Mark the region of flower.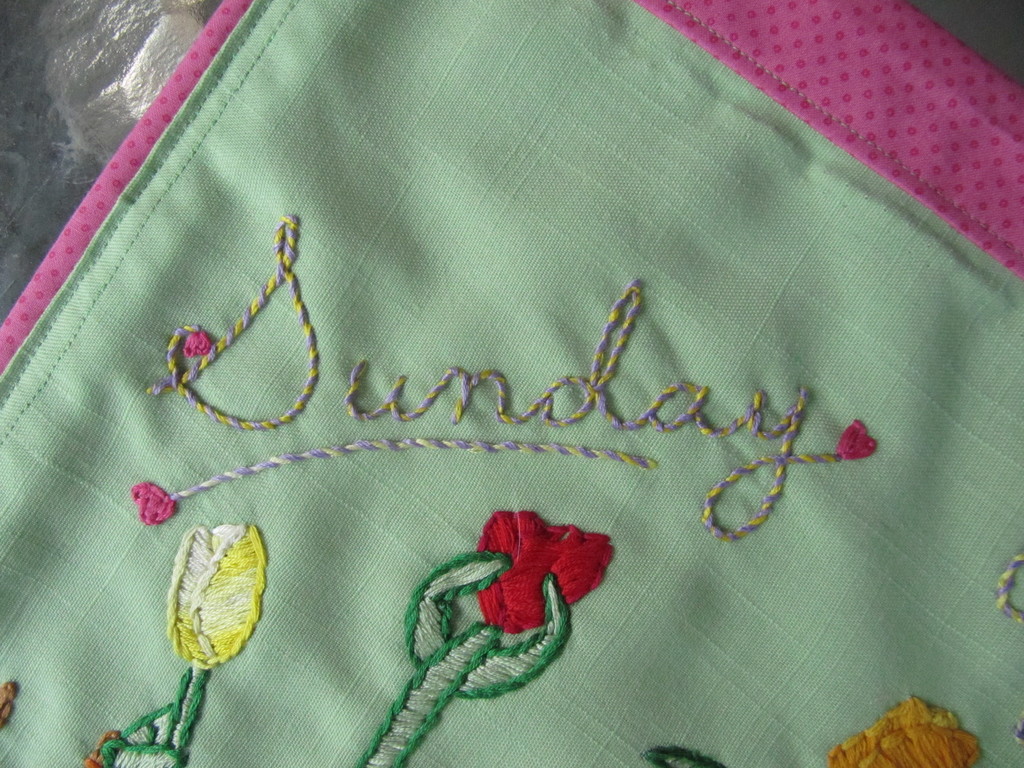
Region: region(161, 516, 268, 675).
